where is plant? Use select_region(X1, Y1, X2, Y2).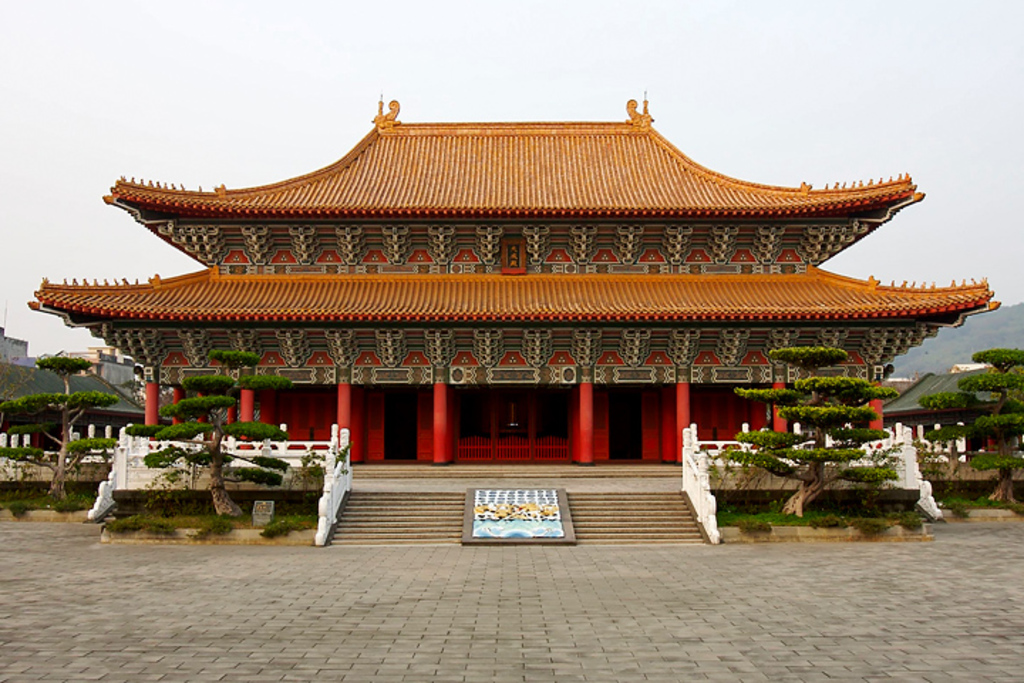
select_region(725, 505, 848, 528).
